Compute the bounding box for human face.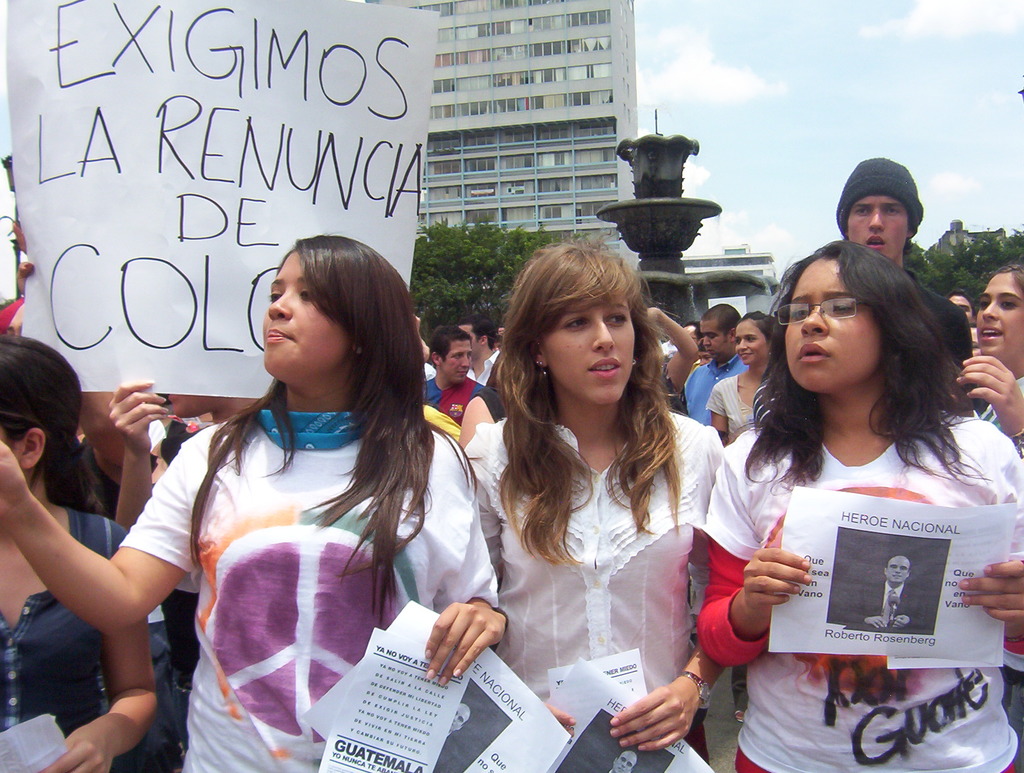
bbox(259, 247, 350, 384).
